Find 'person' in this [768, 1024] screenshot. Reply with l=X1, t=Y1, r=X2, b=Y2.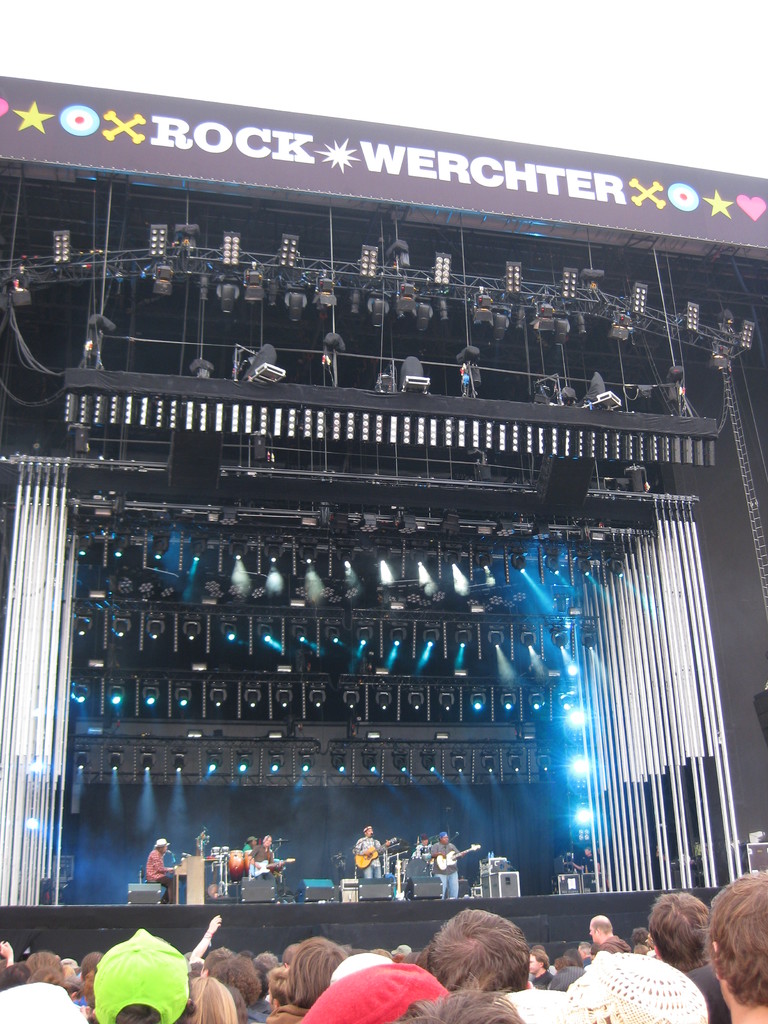
l=570, t=849, r=598, b=875.
